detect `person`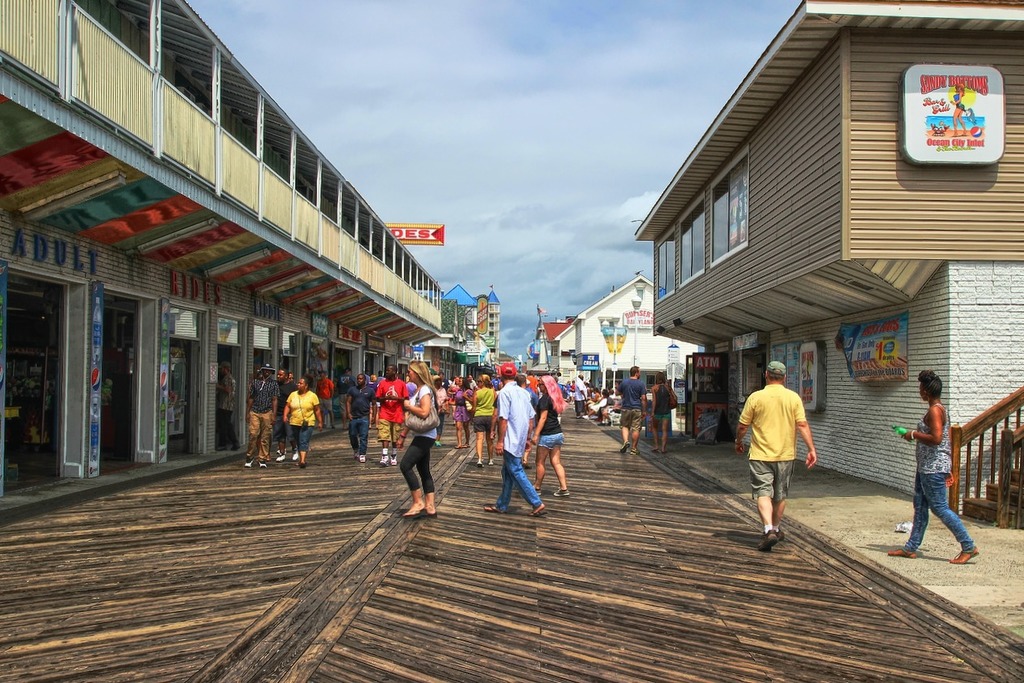
select_region(448, 377, 473, 450)
